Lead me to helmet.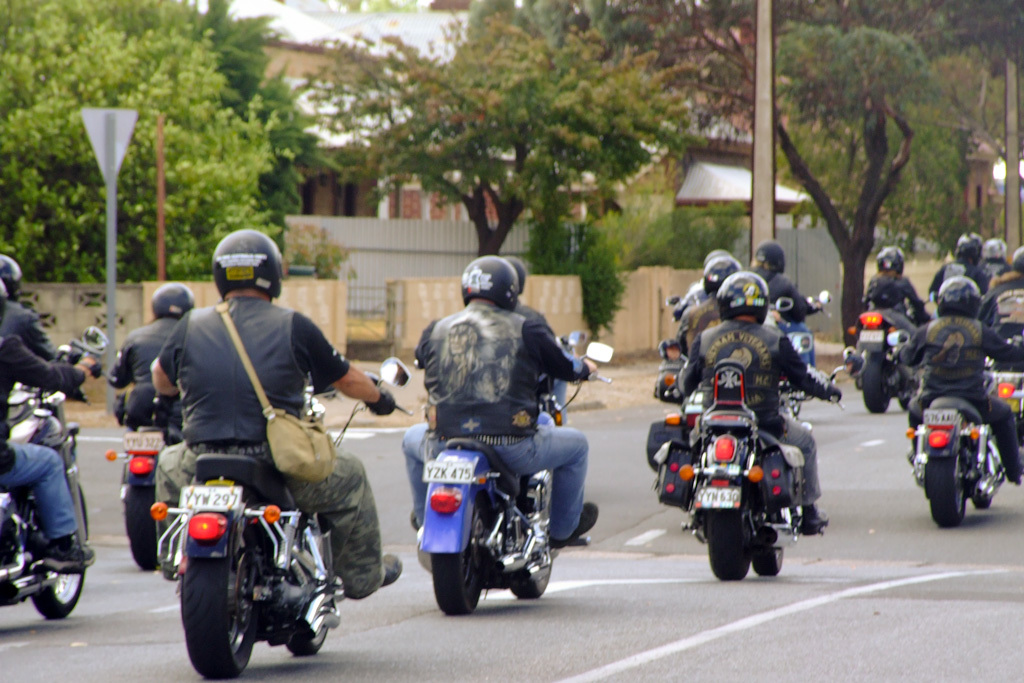
Lead to x1=200, y1=238, x2=274, y2=303.
